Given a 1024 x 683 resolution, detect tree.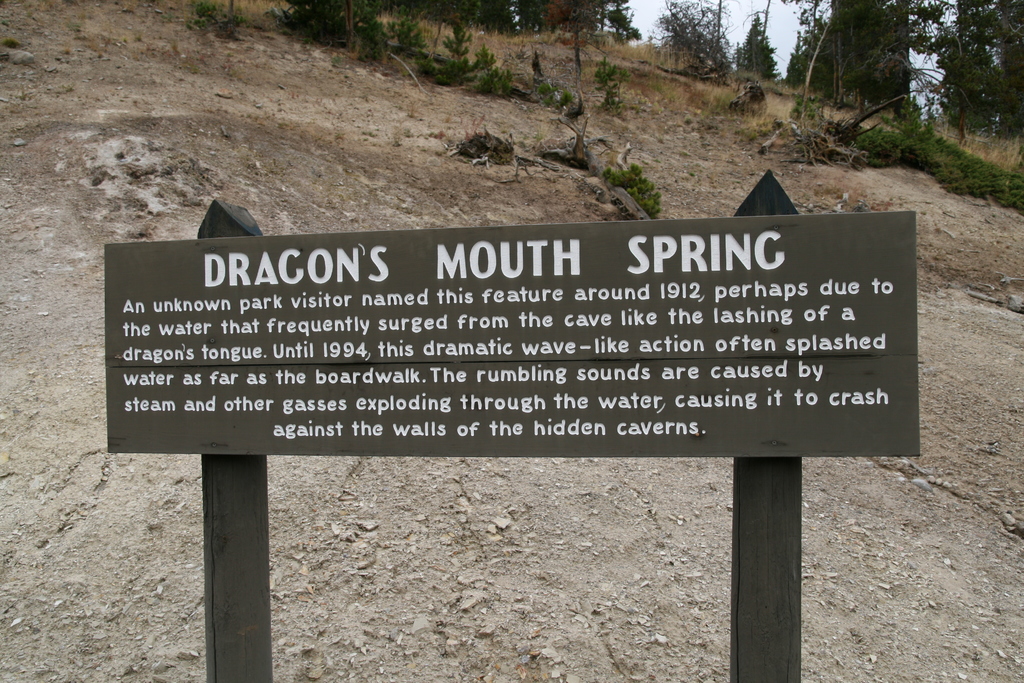
[left=940, top=19, right=1003, bottom=134].
